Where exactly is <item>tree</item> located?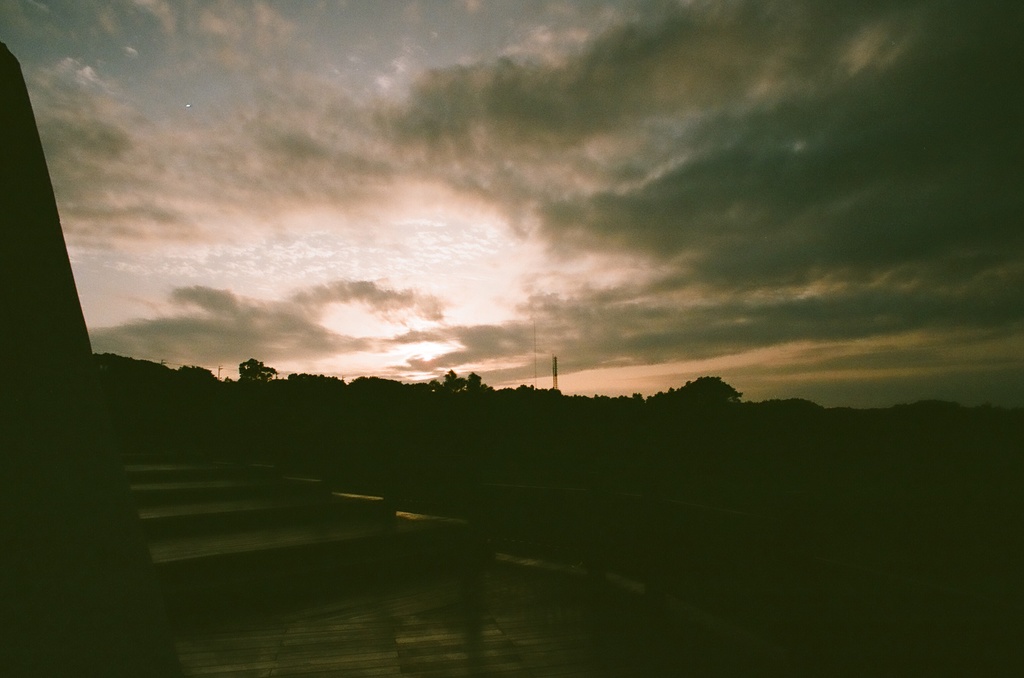
Its bounding box is 230,356,273,384.
